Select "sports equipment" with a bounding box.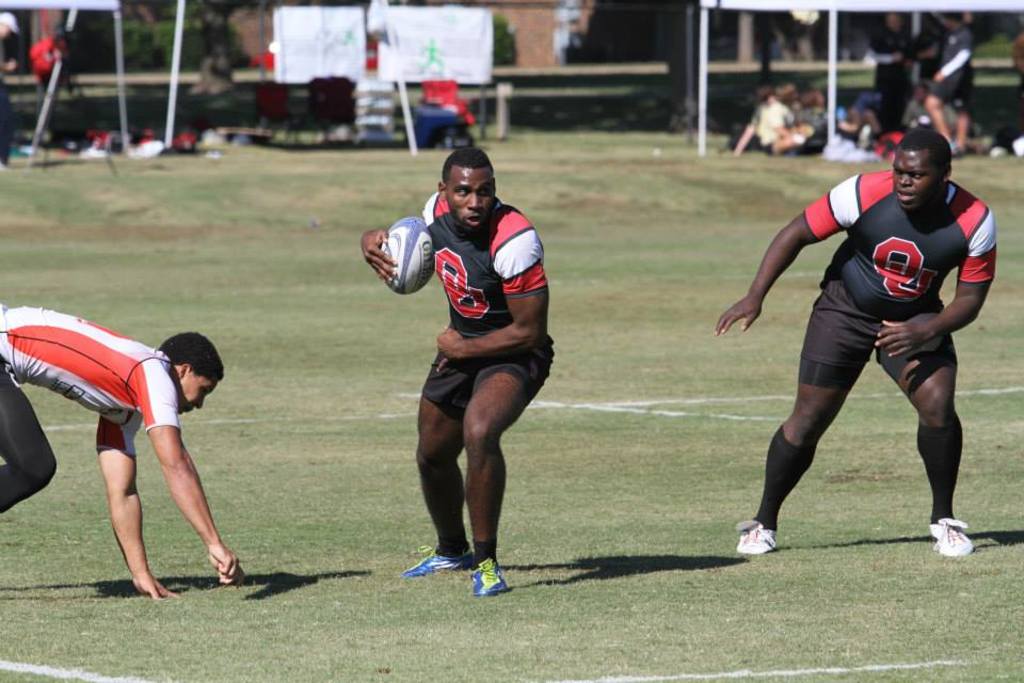
x1=468, y1=561, x2=508, y2=595.
